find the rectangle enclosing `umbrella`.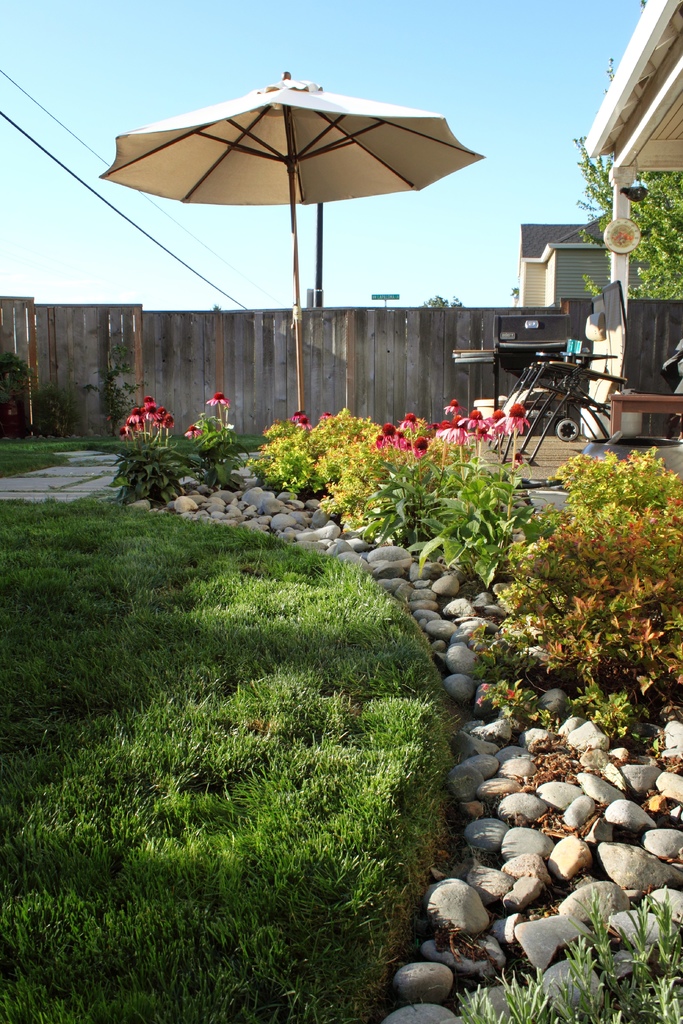
[left=94, top=69, right=481, bottom=424].
